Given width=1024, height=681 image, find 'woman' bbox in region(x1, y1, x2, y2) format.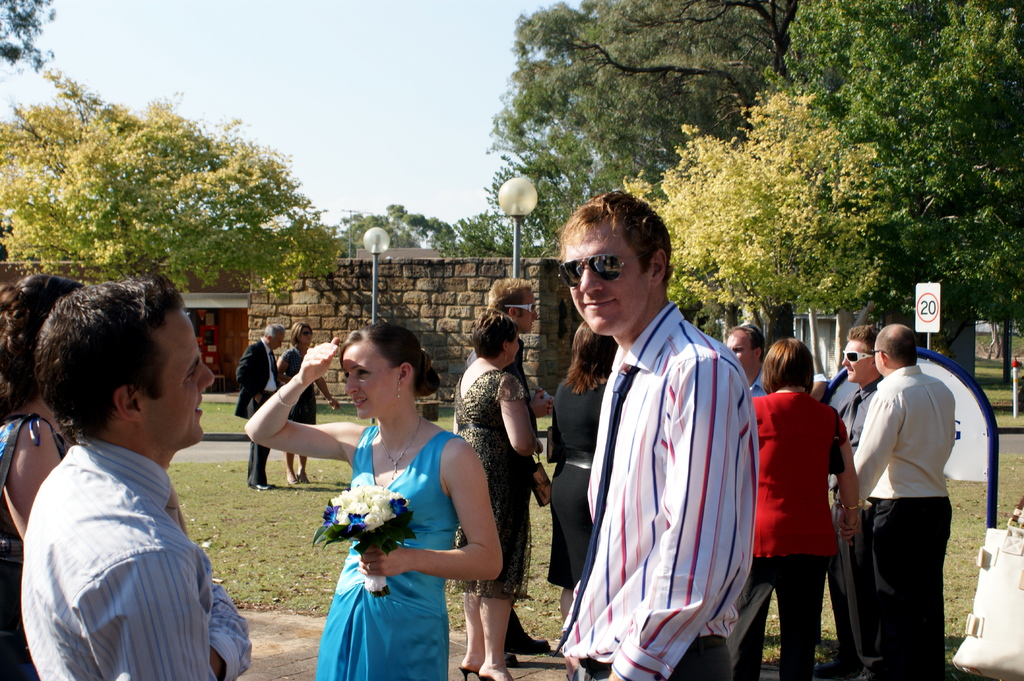
region(298, 326, 497, 673).
